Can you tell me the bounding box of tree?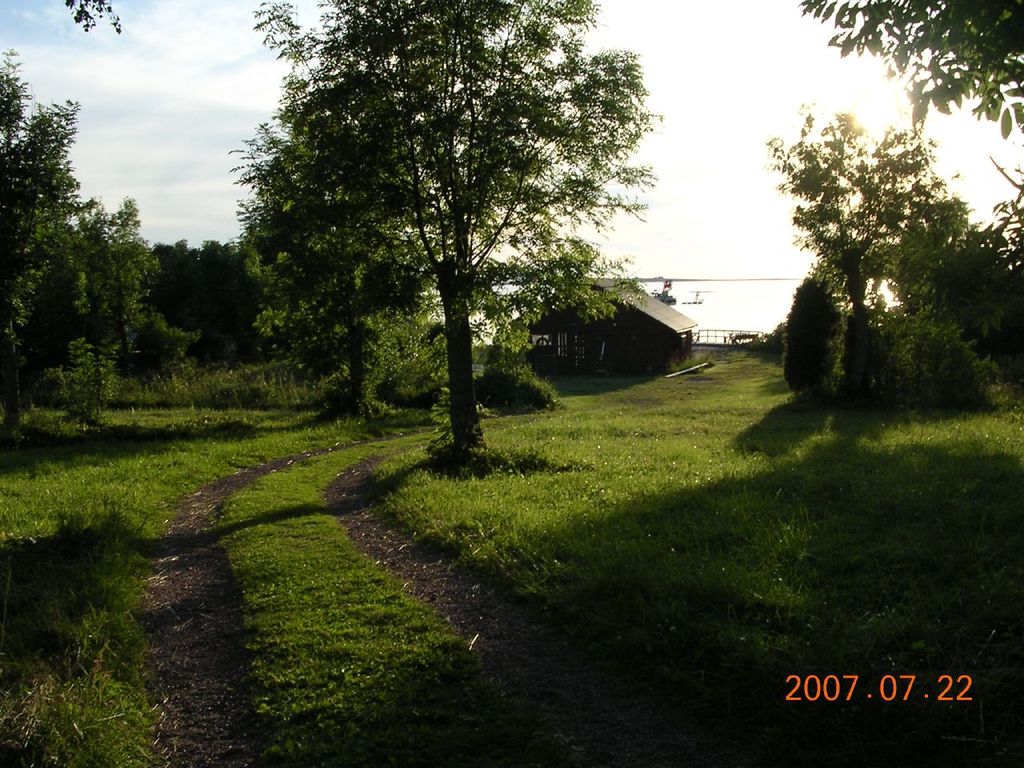
box(799, 0, 1023, 136).
